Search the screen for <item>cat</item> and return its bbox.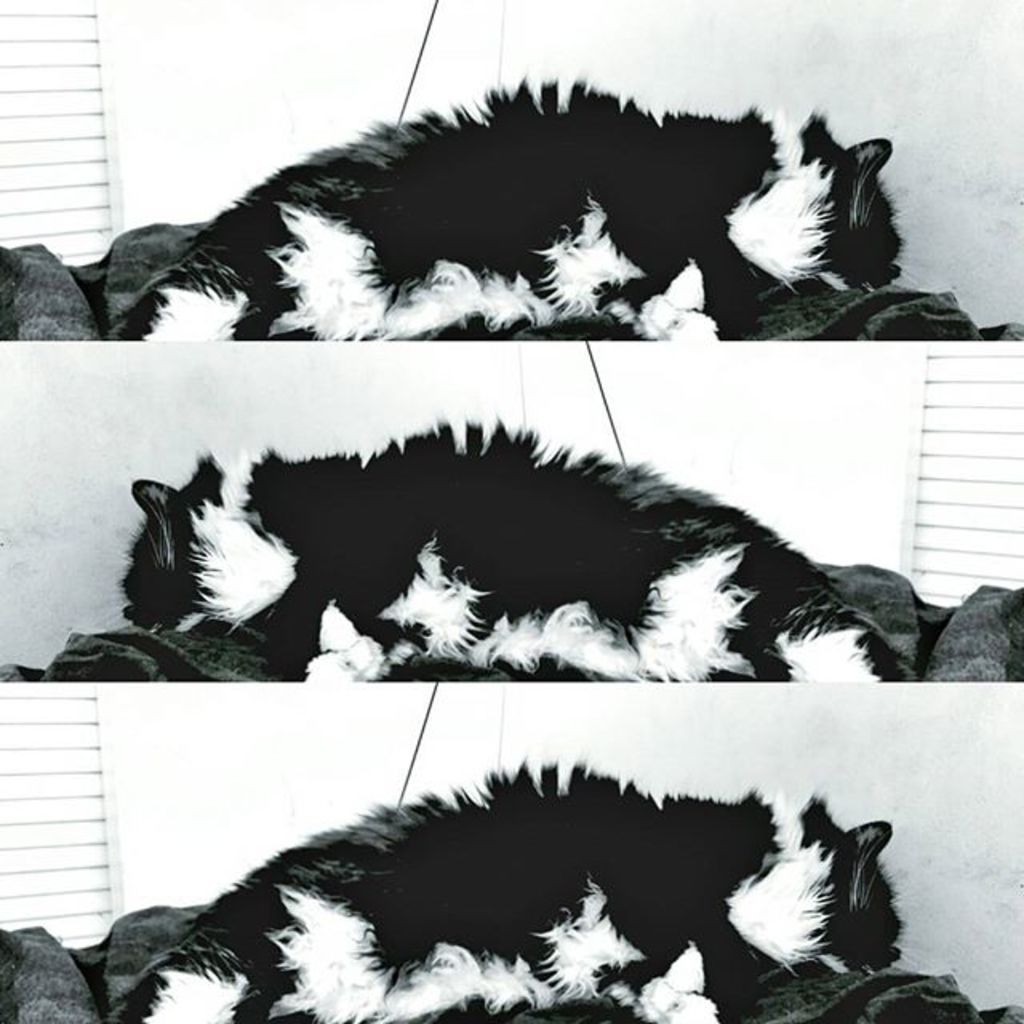
Found: bbox(114, 69, 934, 338).
